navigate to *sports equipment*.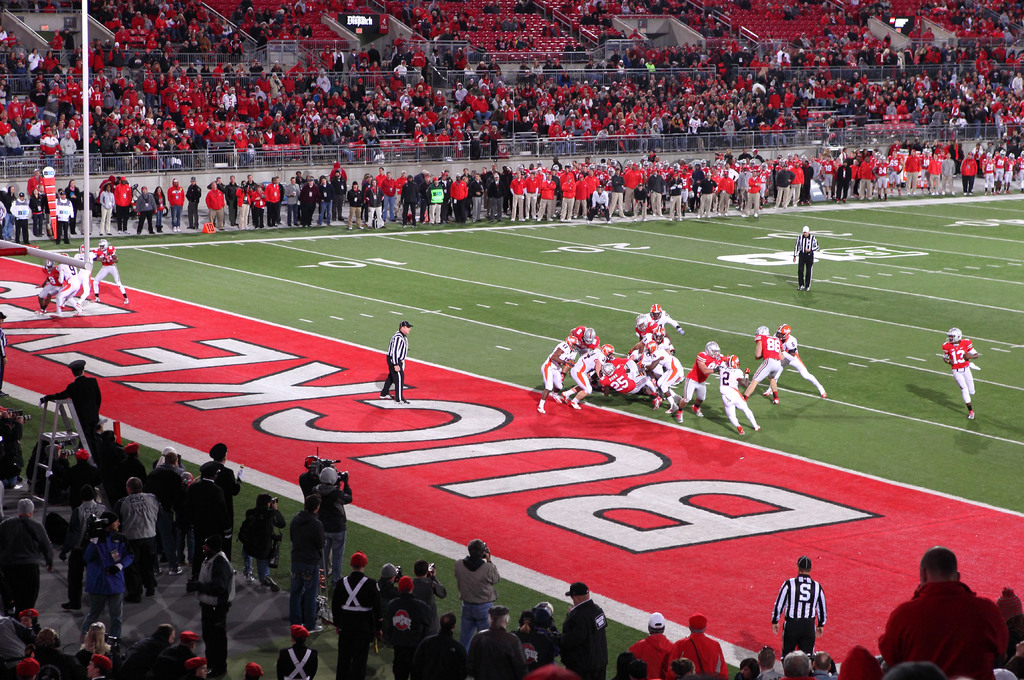
Navigation target: rect(776, 324, 792, 343).
